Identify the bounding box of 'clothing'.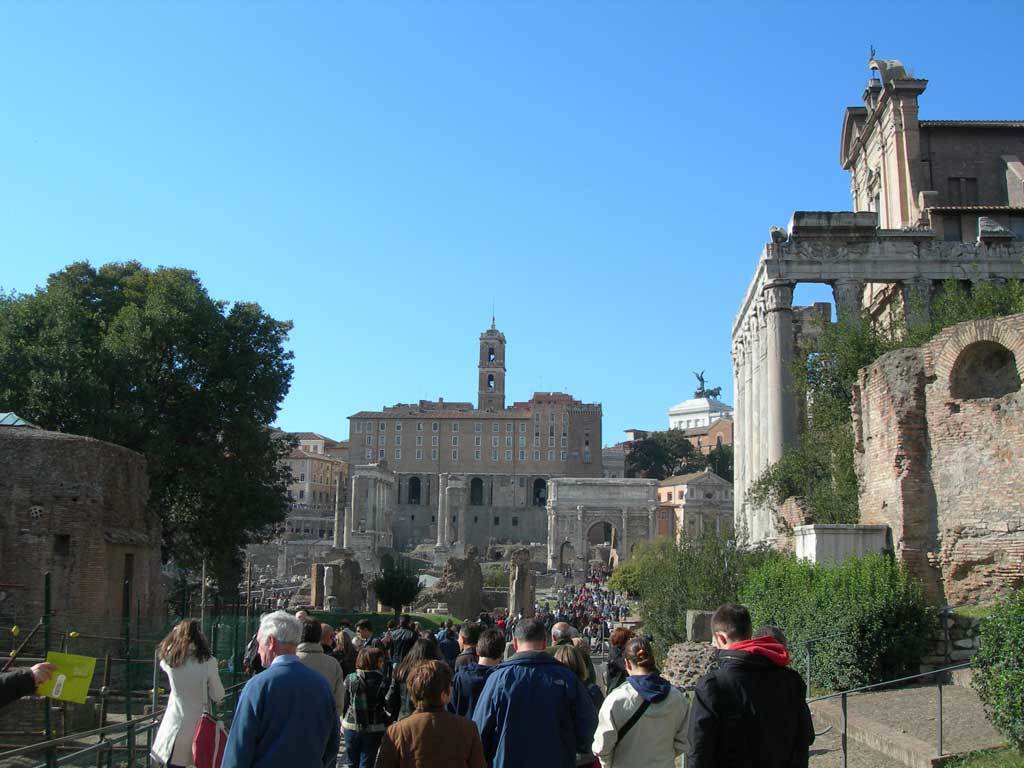
pyautogui.locateOnScreen(223, 654, 332, 767).
